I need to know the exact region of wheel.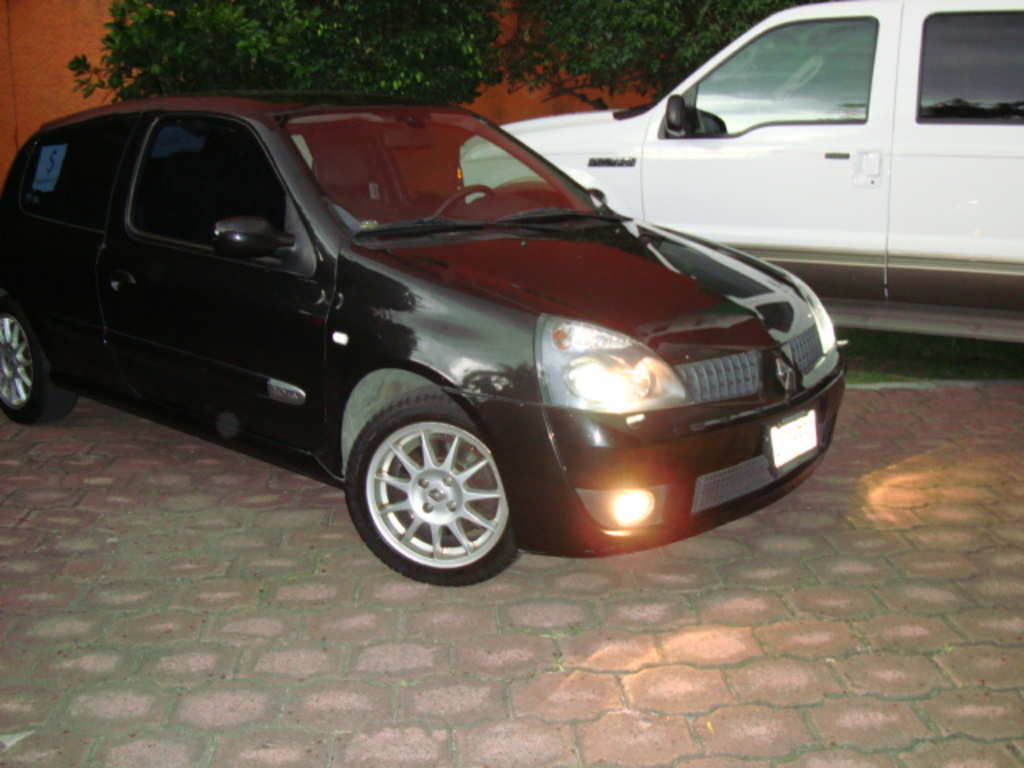
Region: [left=430, top=184, right=491, bottom=224].
